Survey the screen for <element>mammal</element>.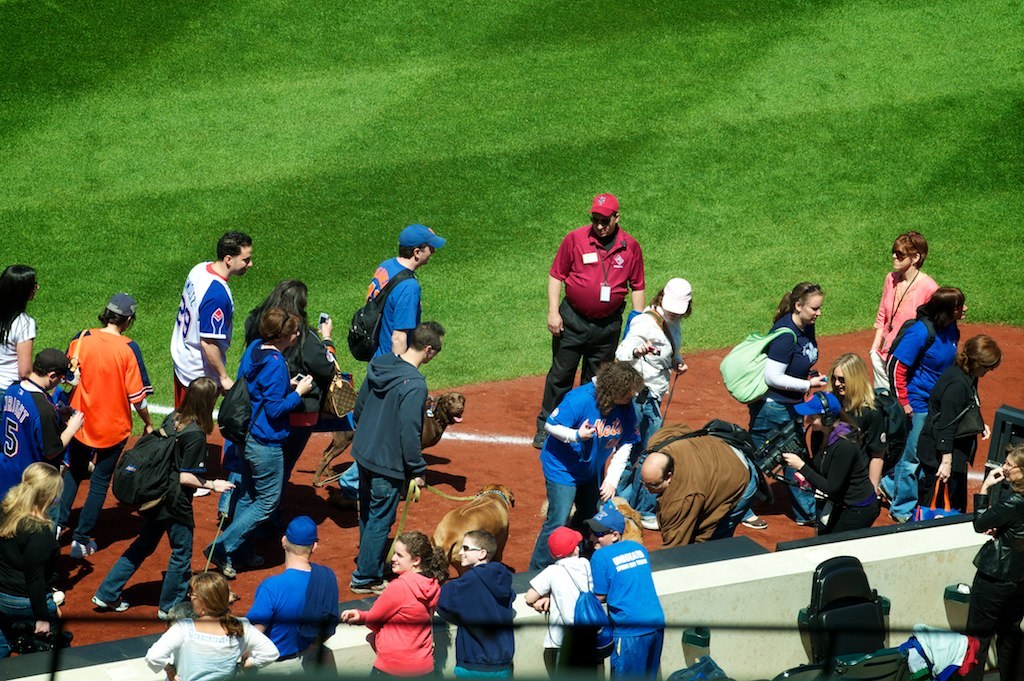
Survey found: region(743, 281, 827, 532).
